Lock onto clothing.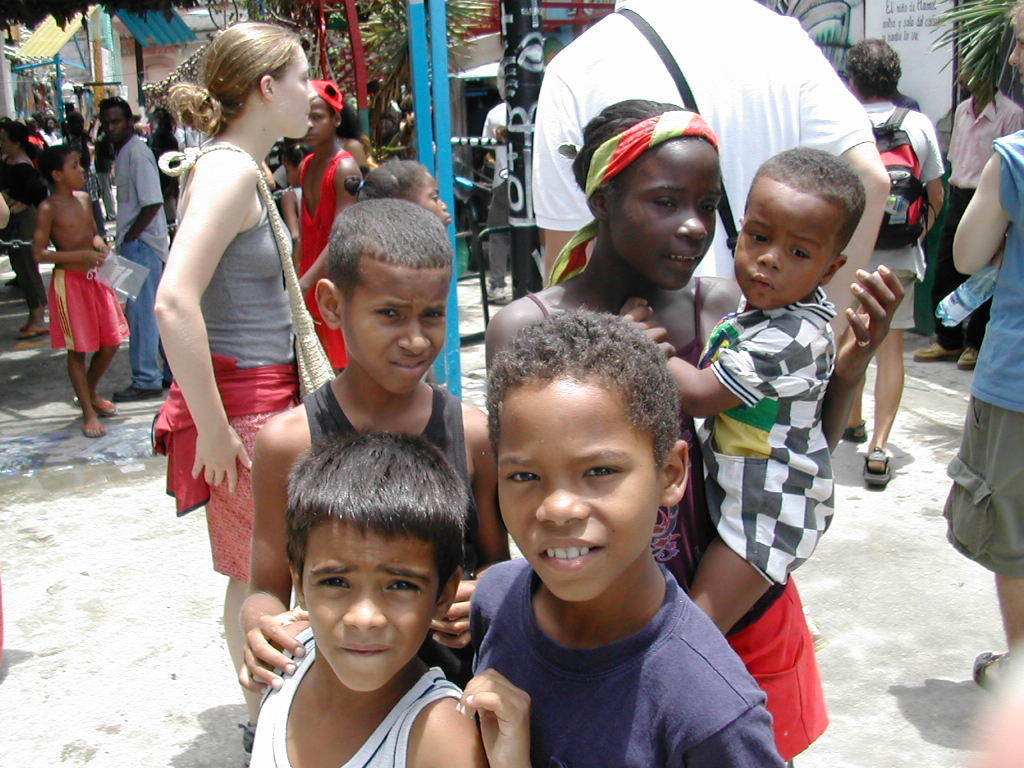
Locked: bbox=[95, 126, 121, 218].
